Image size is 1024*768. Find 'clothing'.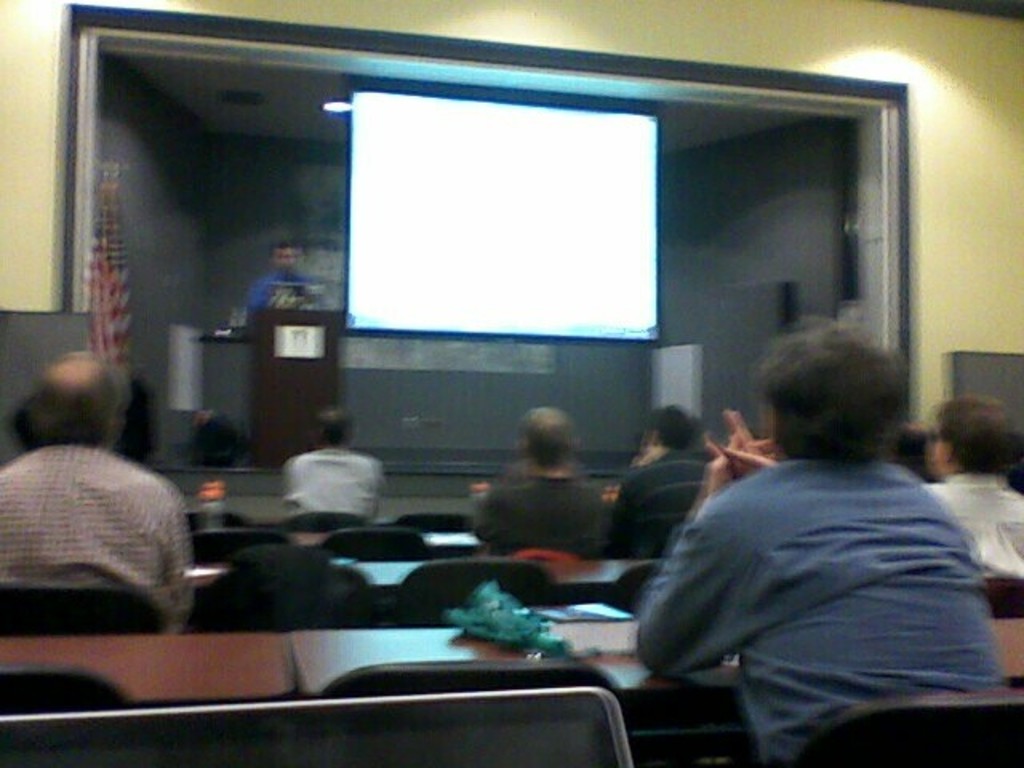
BBox(914, 458, 1022, 592).
